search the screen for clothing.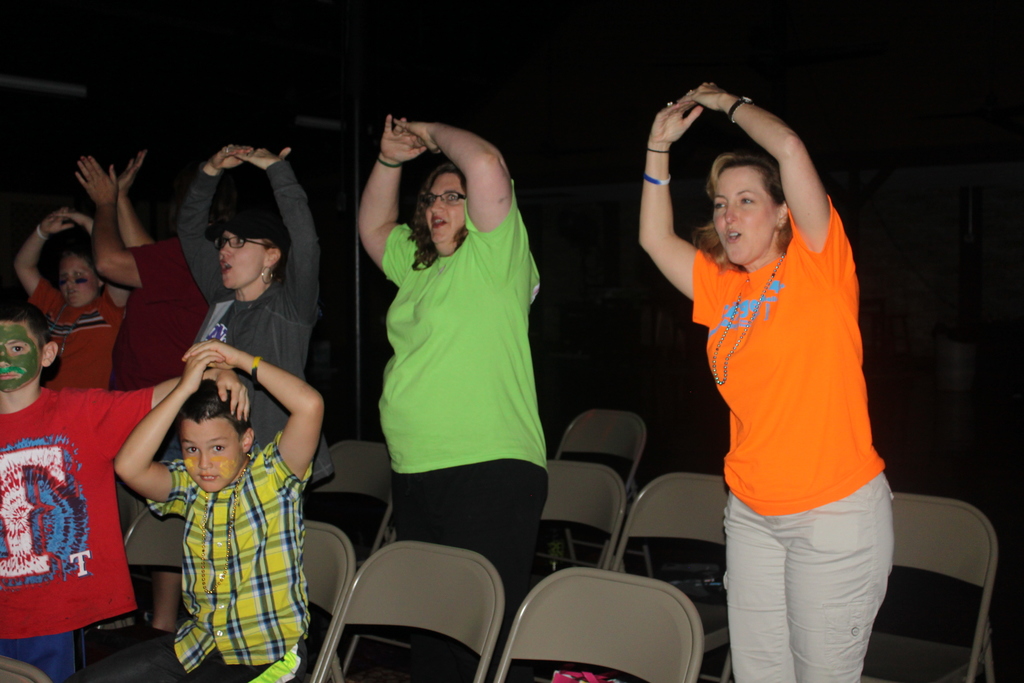
Found at l=178, t=142, r=333, b=493.
